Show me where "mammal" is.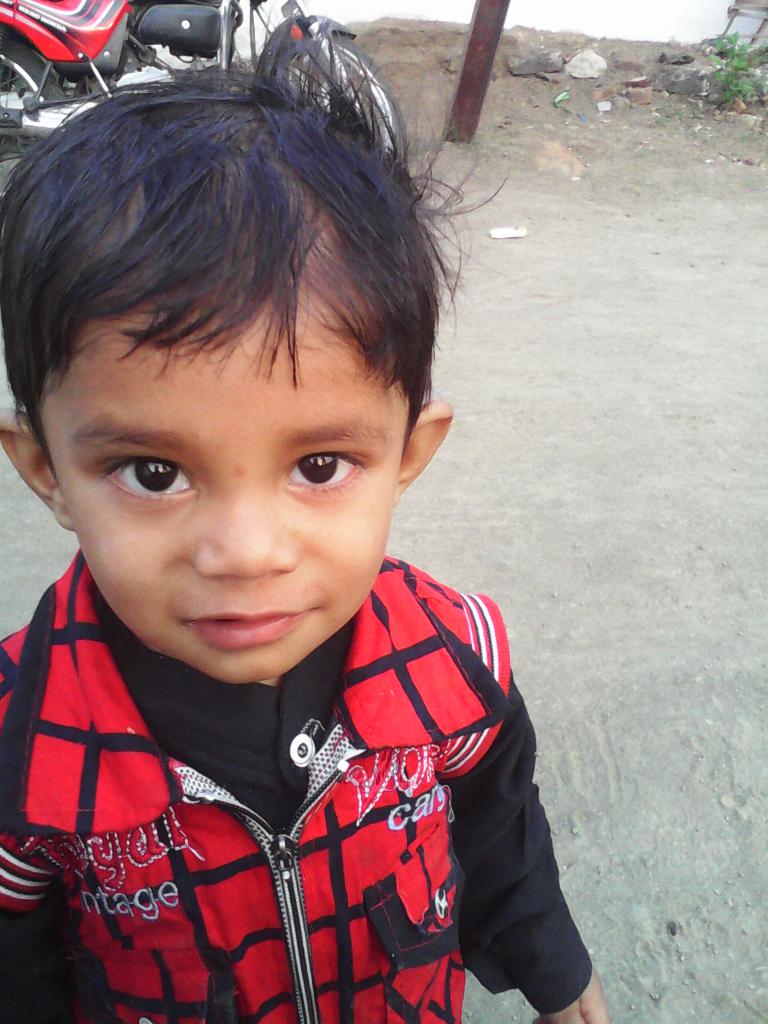
"mammal" is at 0/75/604/961.
